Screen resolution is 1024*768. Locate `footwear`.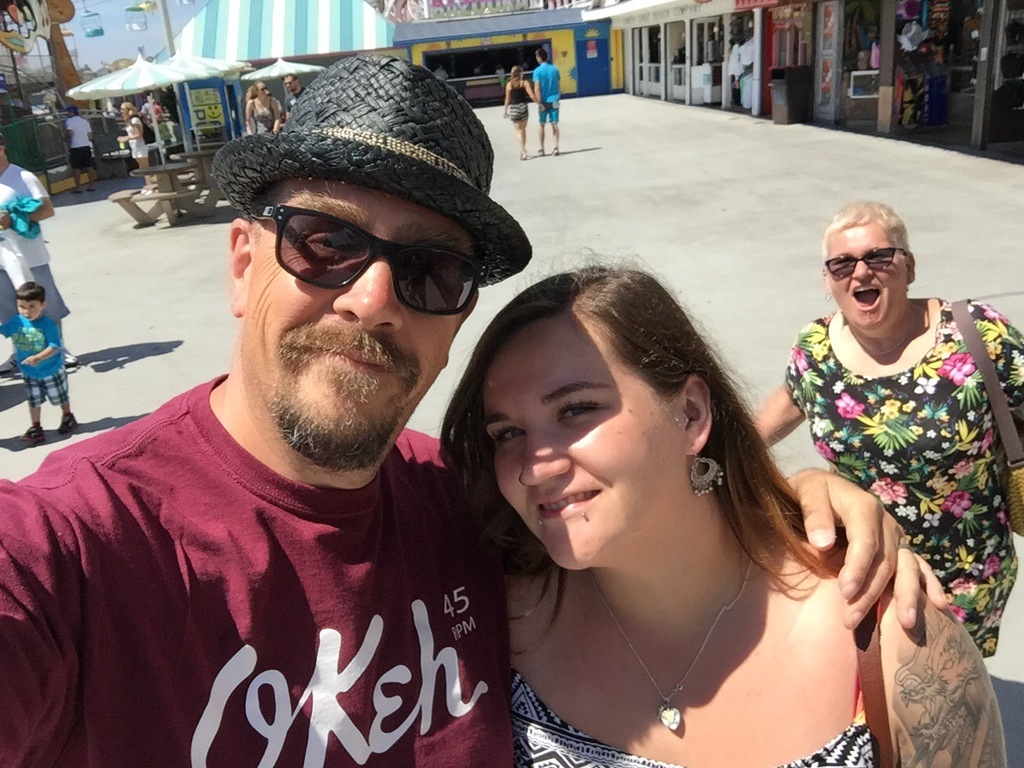
box(56, 409, 88, 430).
